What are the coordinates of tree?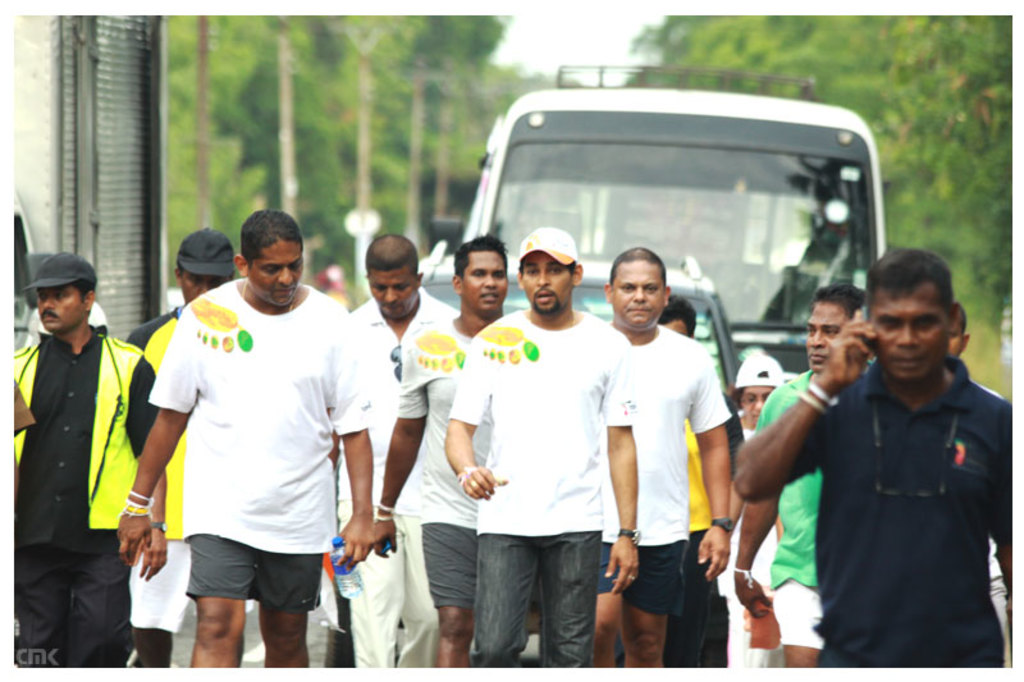
BBox(150, 10, 310, 297).
